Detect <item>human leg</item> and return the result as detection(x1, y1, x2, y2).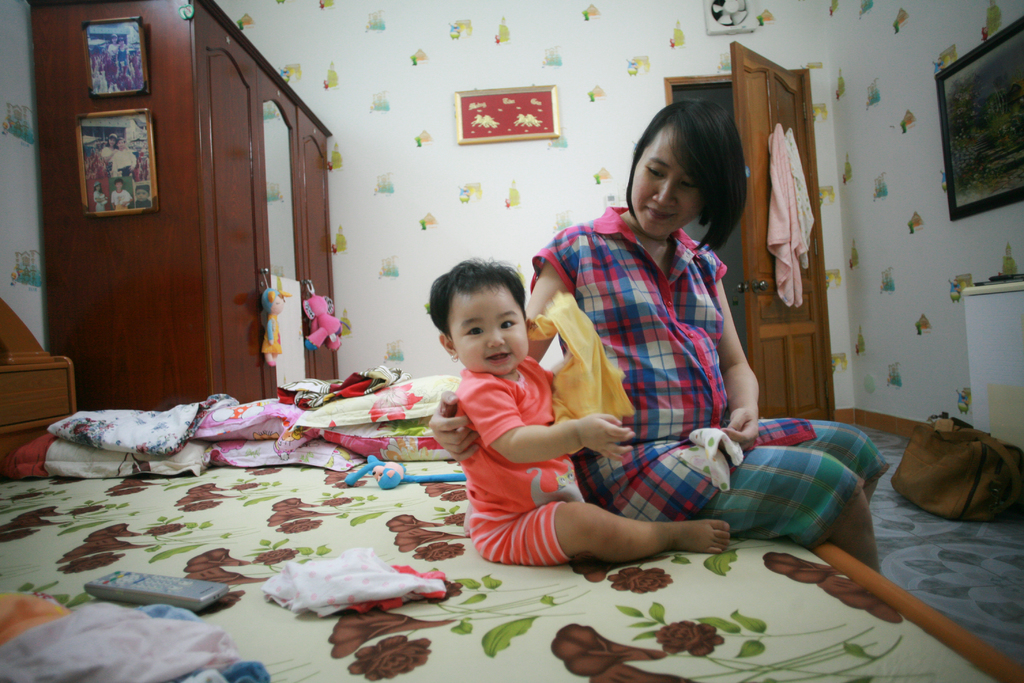
detection(505, 500, 721, 561).
